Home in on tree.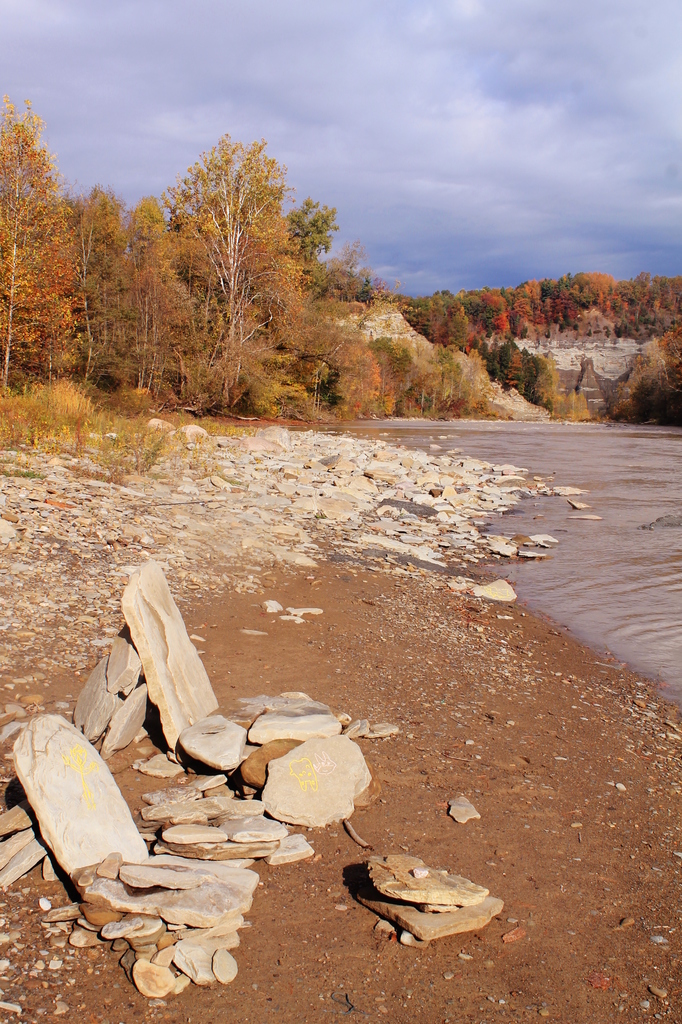
Homed in at {"x1": 115, "y1": 202, "x2": 184, "y2": 391}.
